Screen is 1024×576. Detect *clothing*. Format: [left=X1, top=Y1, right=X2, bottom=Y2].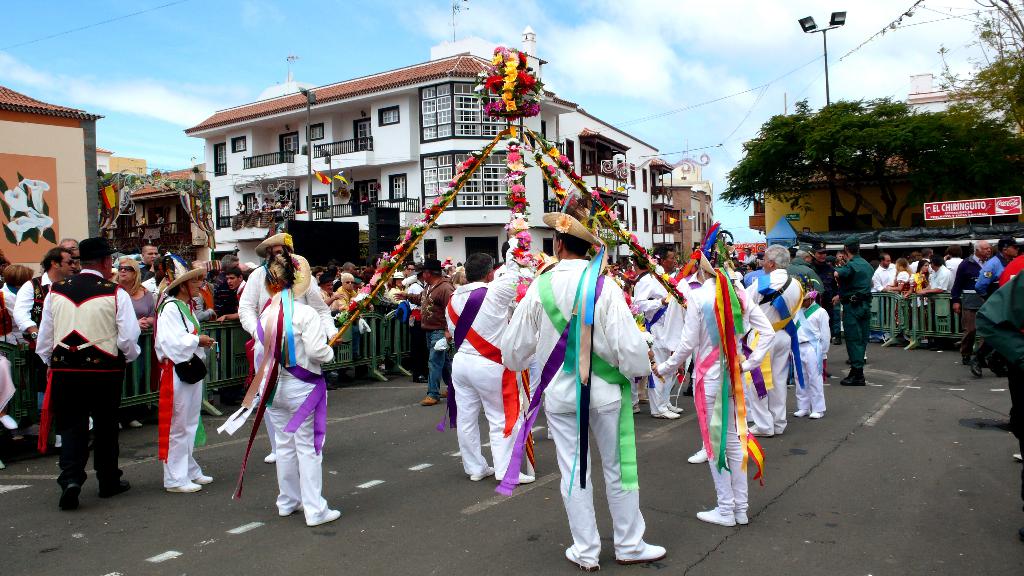
[left=416, top=263, right=460, bottom=401].
